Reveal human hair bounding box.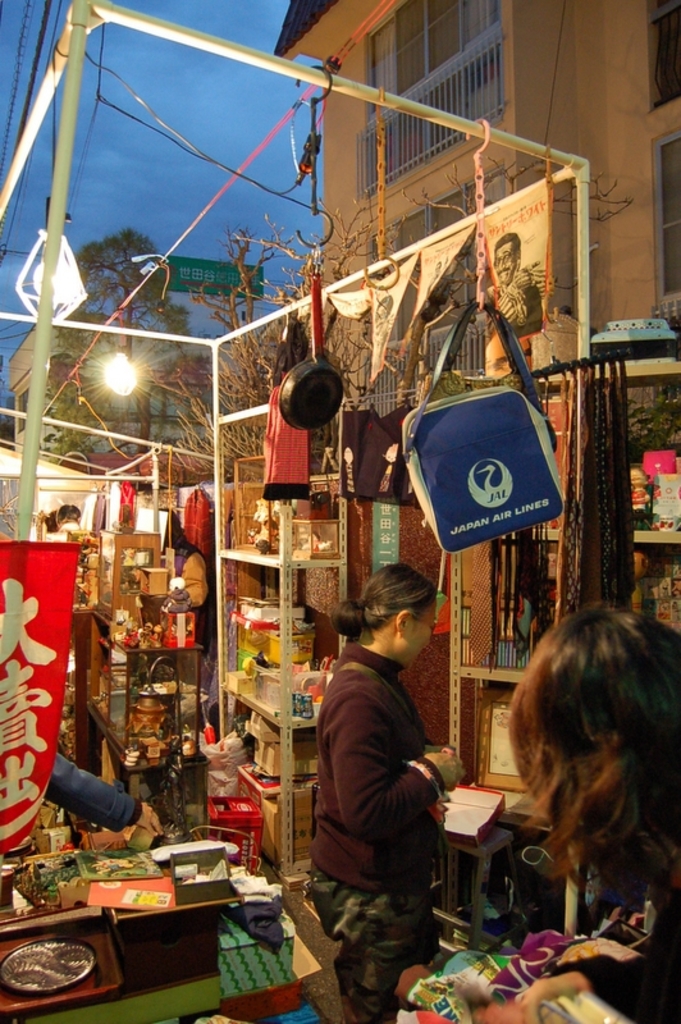
Revealed: 45, 504, 81, 535.
